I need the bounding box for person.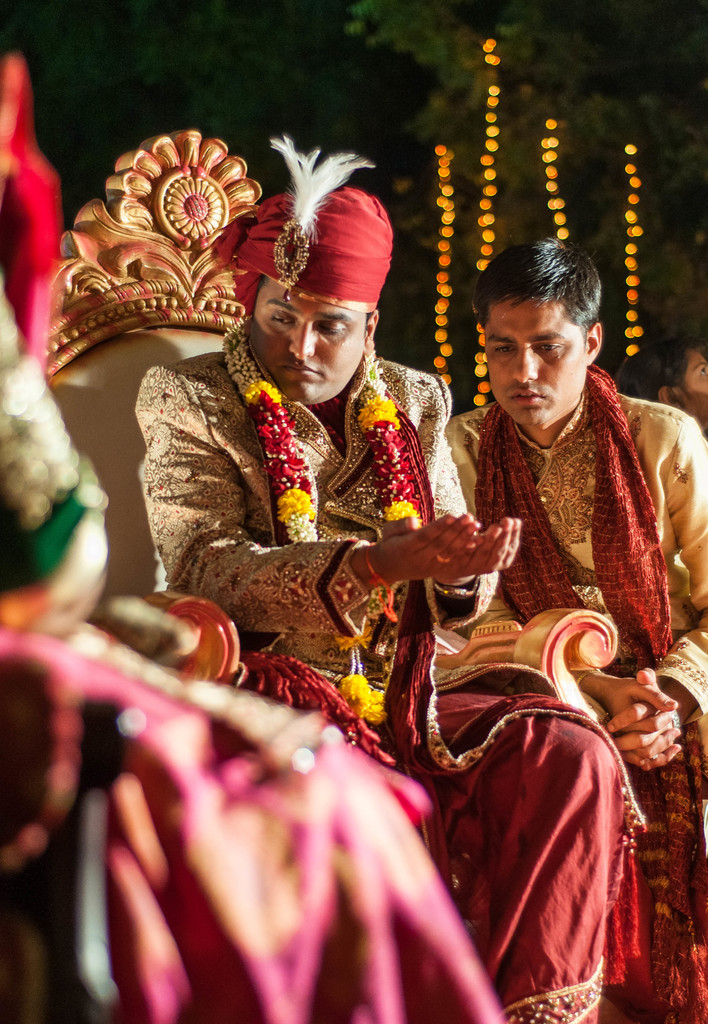
Here it is: region(450, 243, 707, 1012).
